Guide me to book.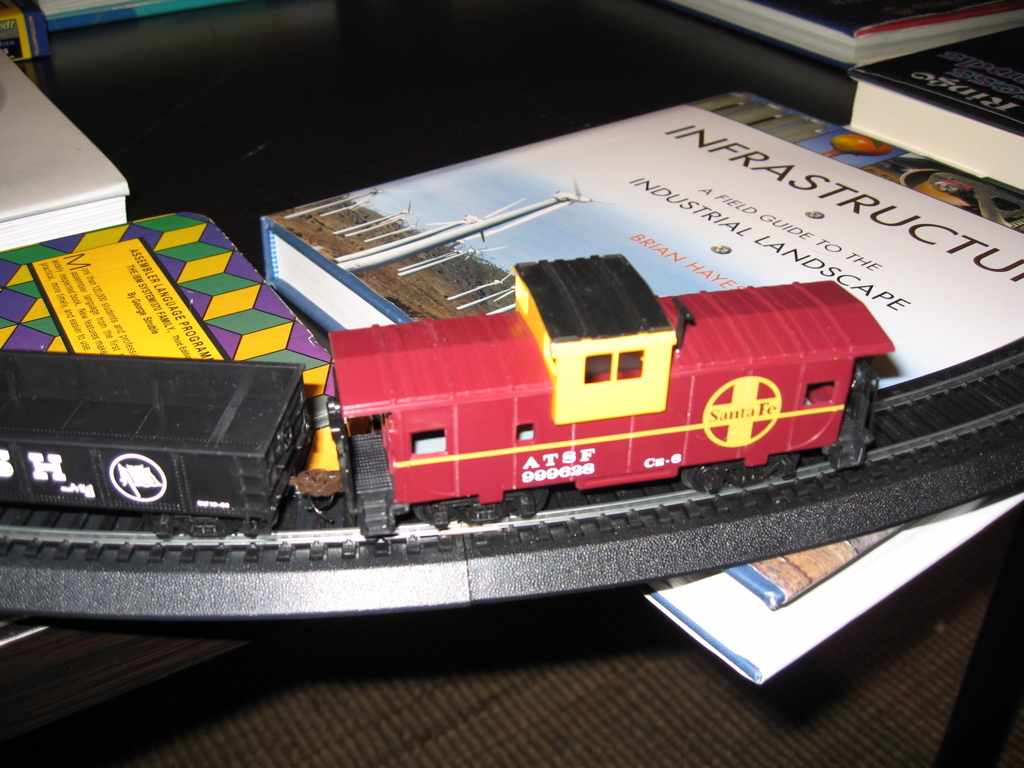
Guidance: rect(617, 482, 1023, 685).
